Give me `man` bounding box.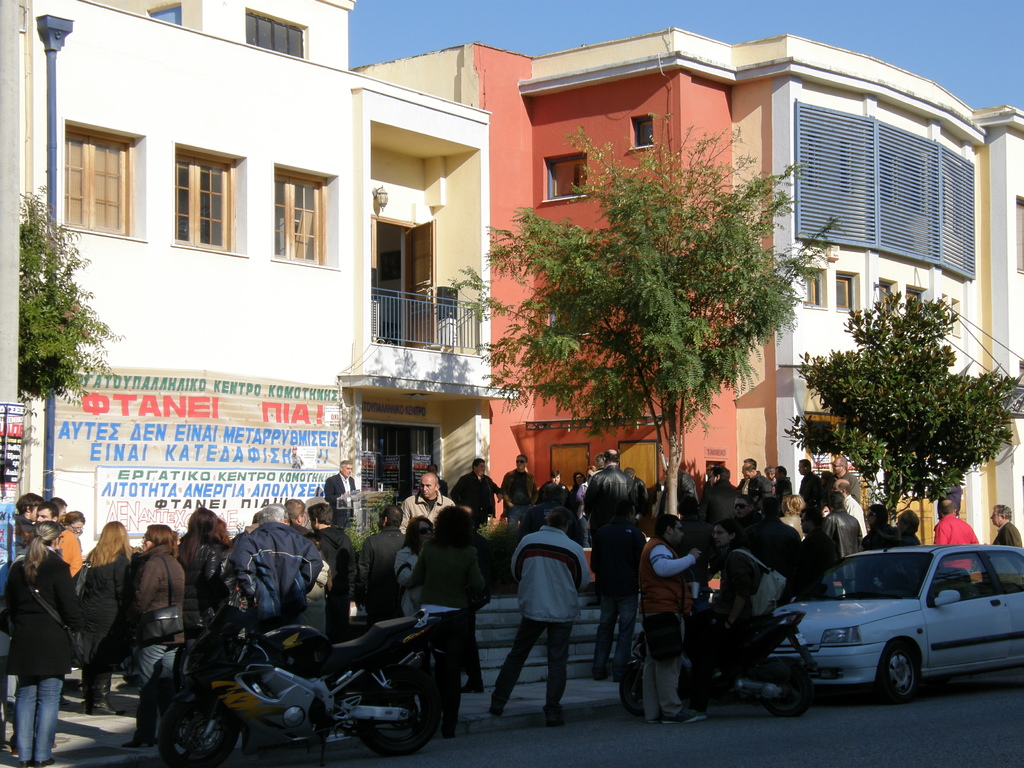
bbox=(310, 501, 361, 643).
